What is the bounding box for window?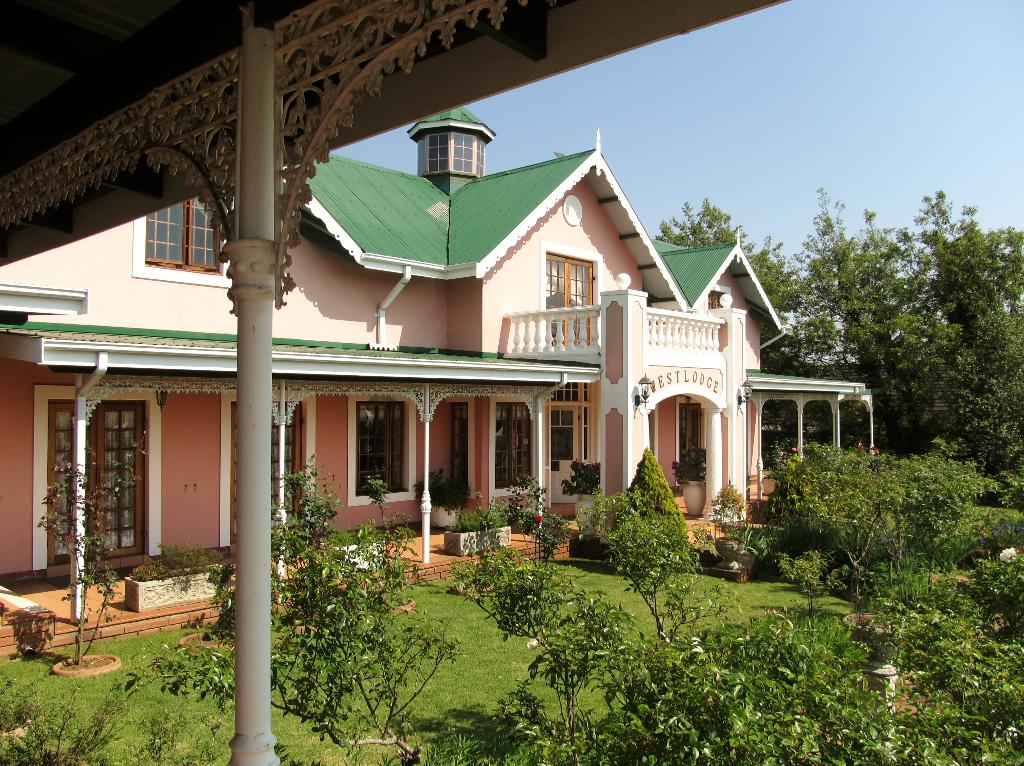
bbox=(540, 251, 603, 346).
